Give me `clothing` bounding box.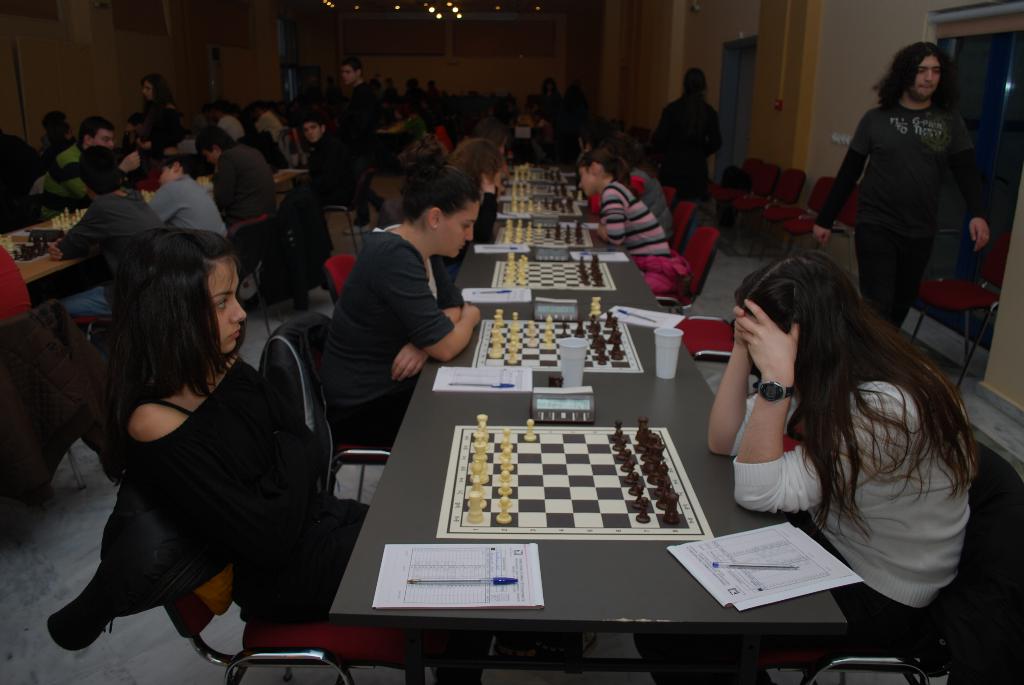
BBox(630, 167, 680, 238).
